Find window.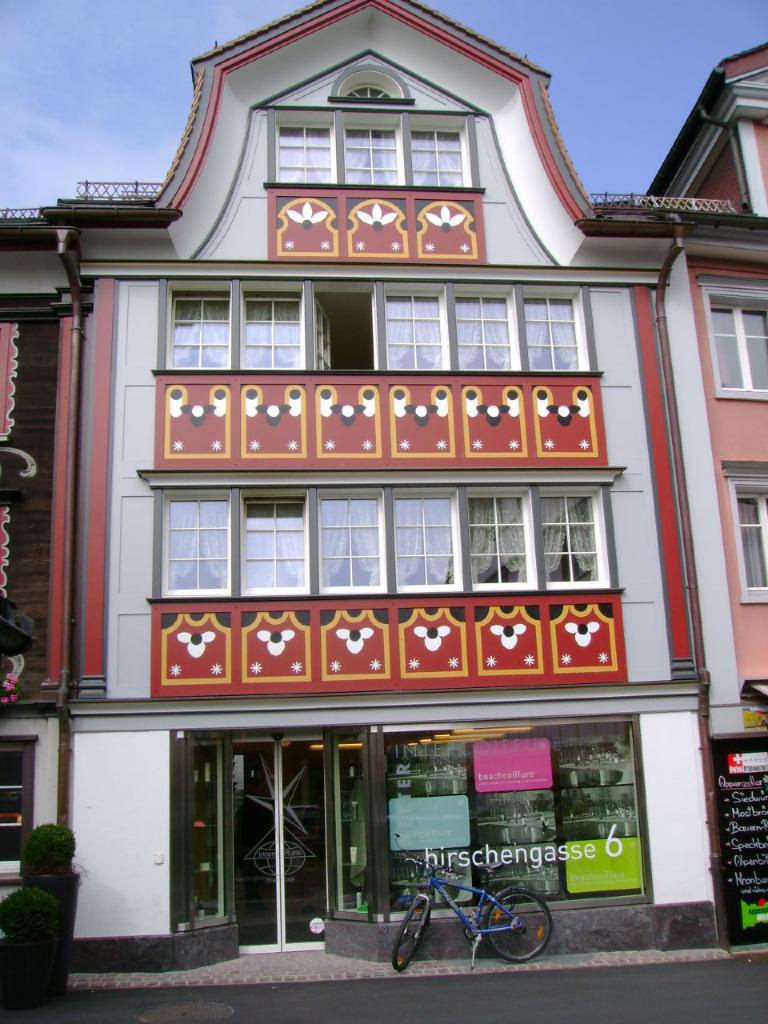
[left=389, top=298, right=436, bottom=370].
